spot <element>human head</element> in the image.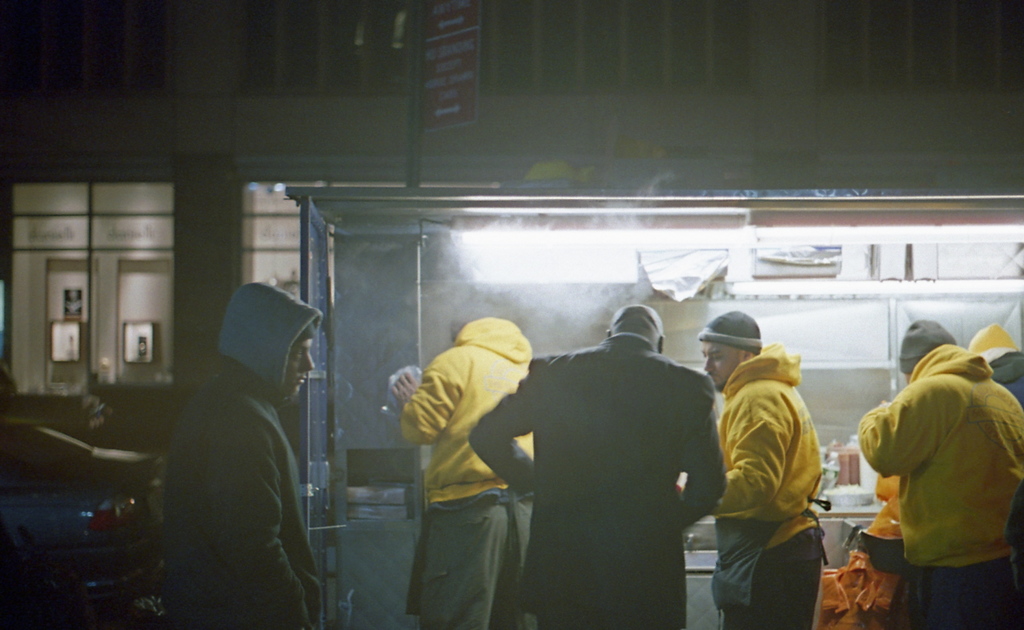
<element>human head</element> found at 968:325:1018:362.
